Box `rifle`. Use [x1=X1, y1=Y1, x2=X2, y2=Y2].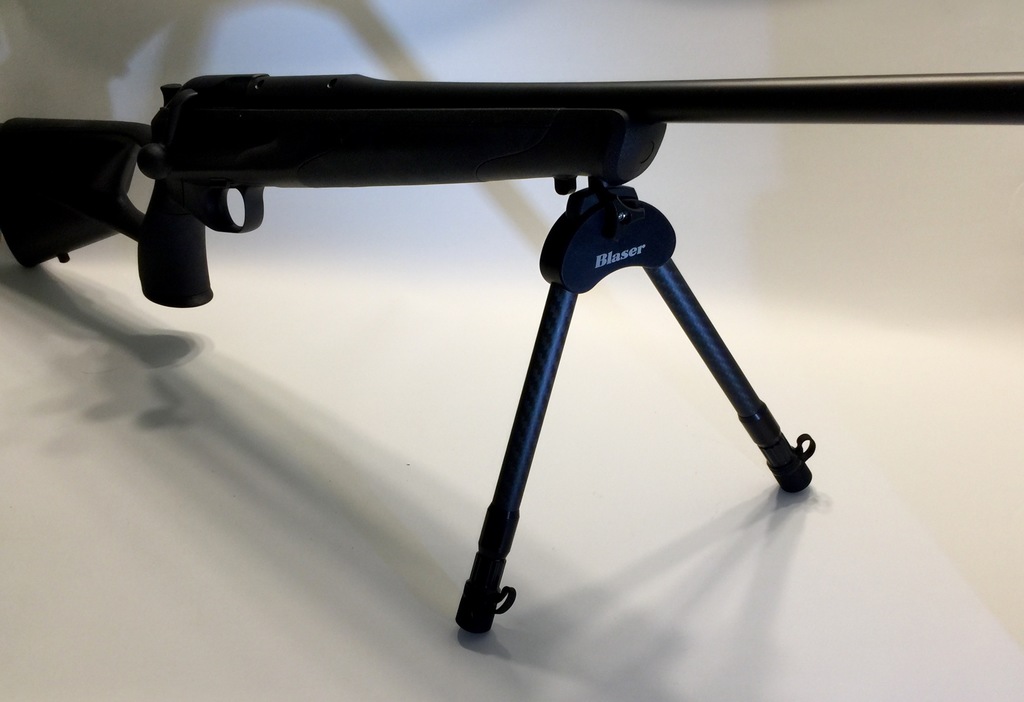
[x1=0, y1=76, x2=1023, y2=632].
